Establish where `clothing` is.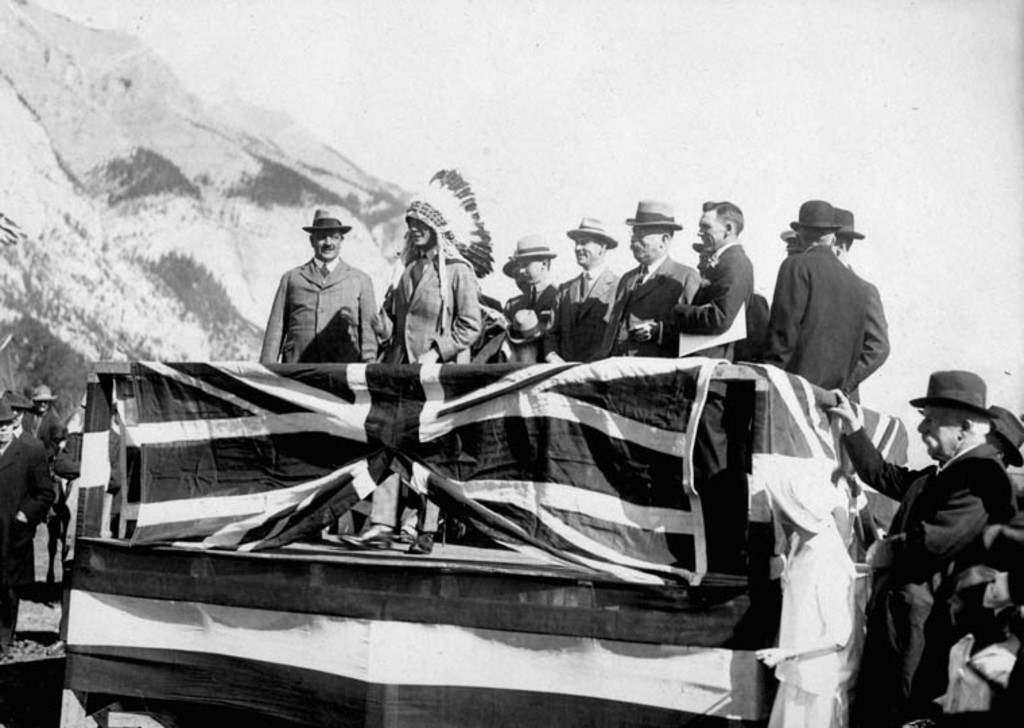
Established at bbox=(835, 421, 1015, 725).
